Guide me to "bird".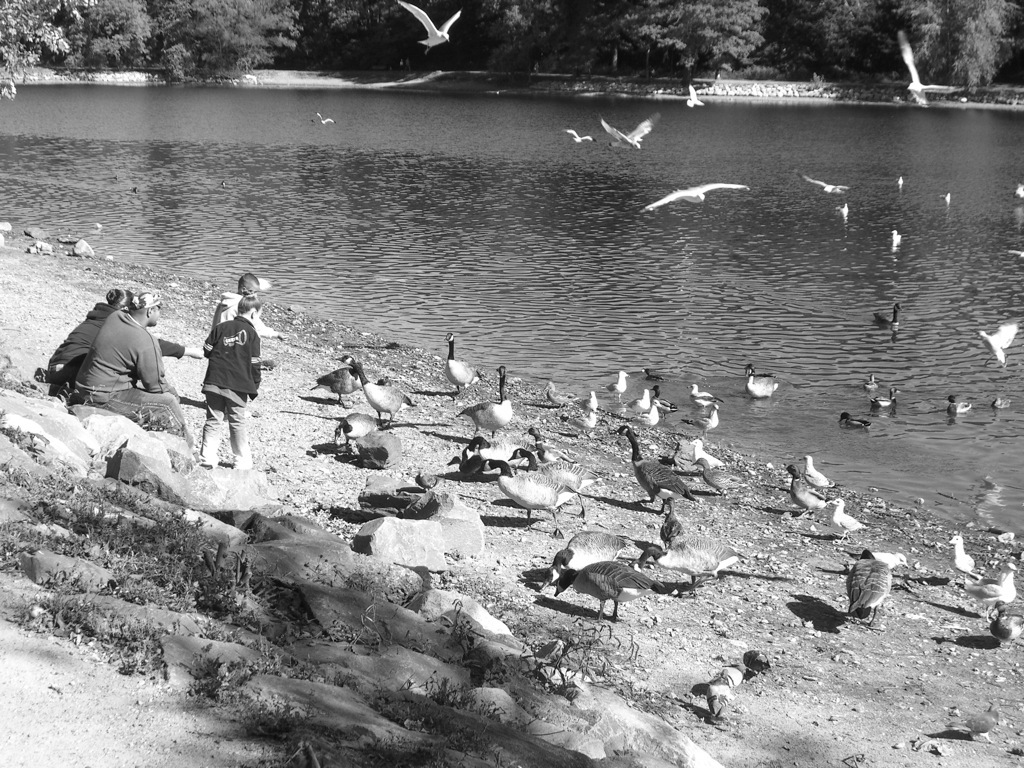
Guidance: x1=948 y1=528 x2=982 y2=577.
